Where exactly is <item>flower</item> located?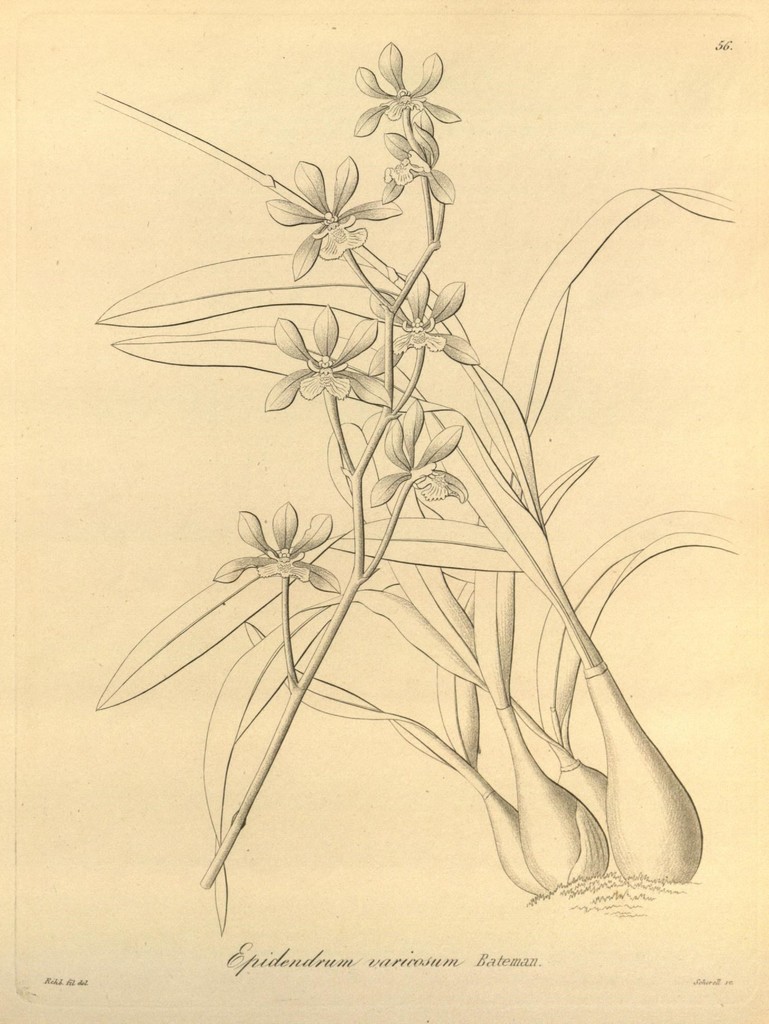
Its bounding box is {"x1": 373, "y1": 120, "x2": 461, "y2": 202}.
